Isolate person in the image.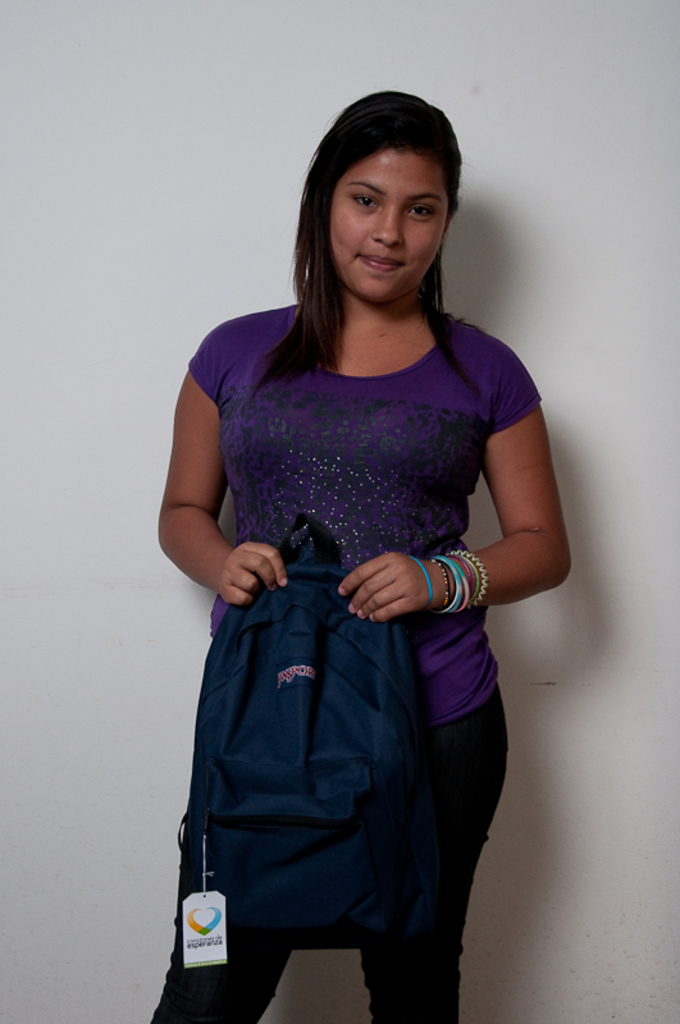
Isolated region: [left=150, top=95, right=576, bottom=1023].
